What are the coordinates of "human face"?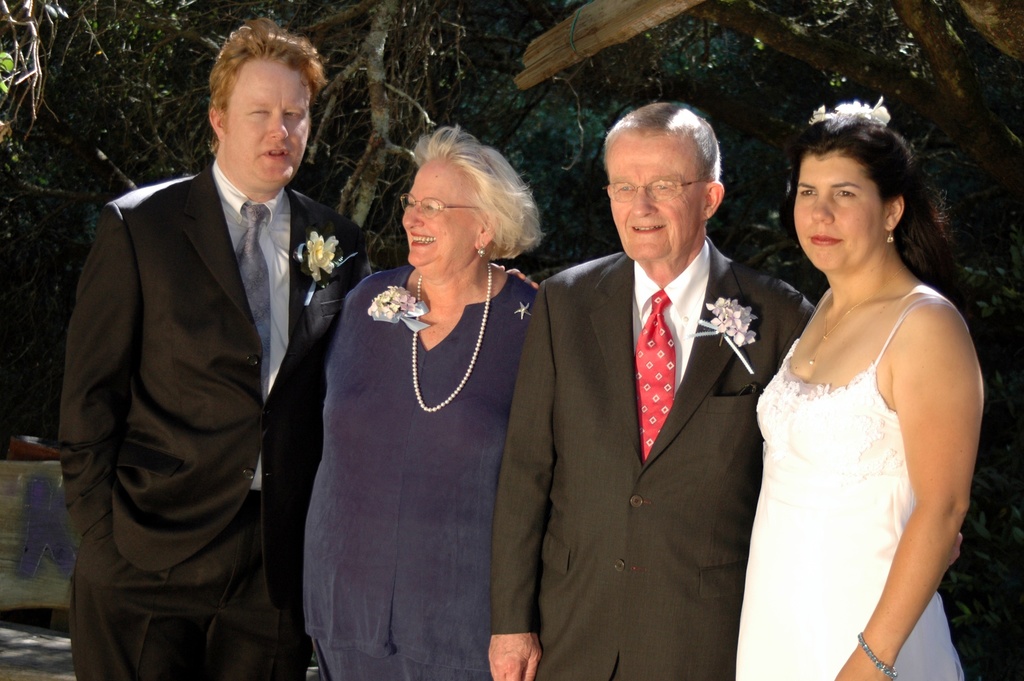
(left=596, top=122, right=716, bottom=263).
